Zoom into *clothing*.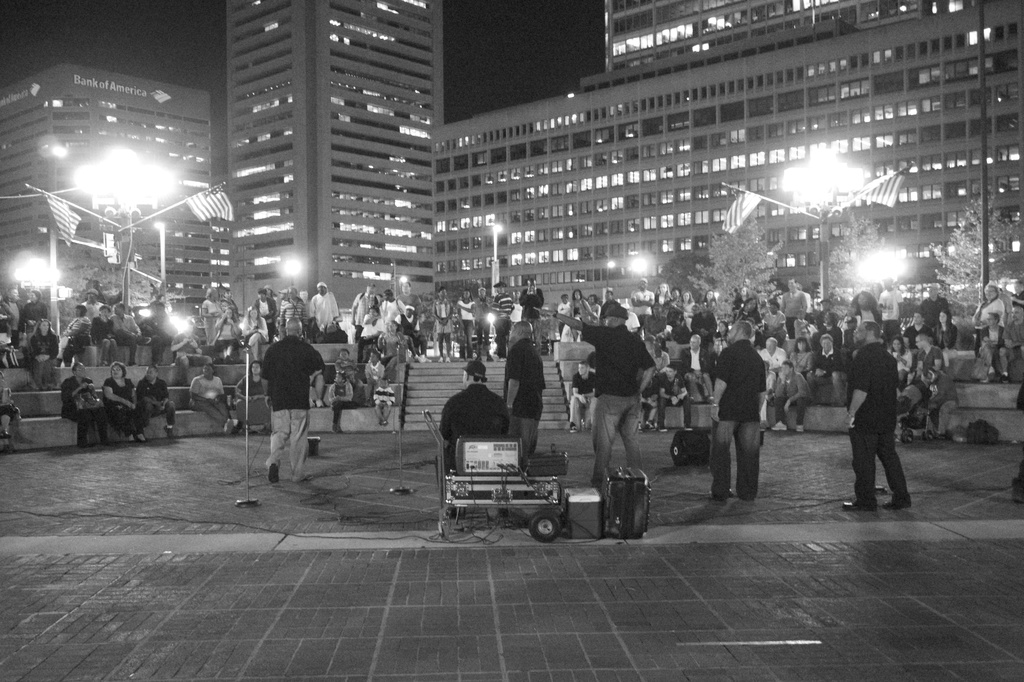
Zoom target: <bbox>580, 322, 653, 485</bbox>.
